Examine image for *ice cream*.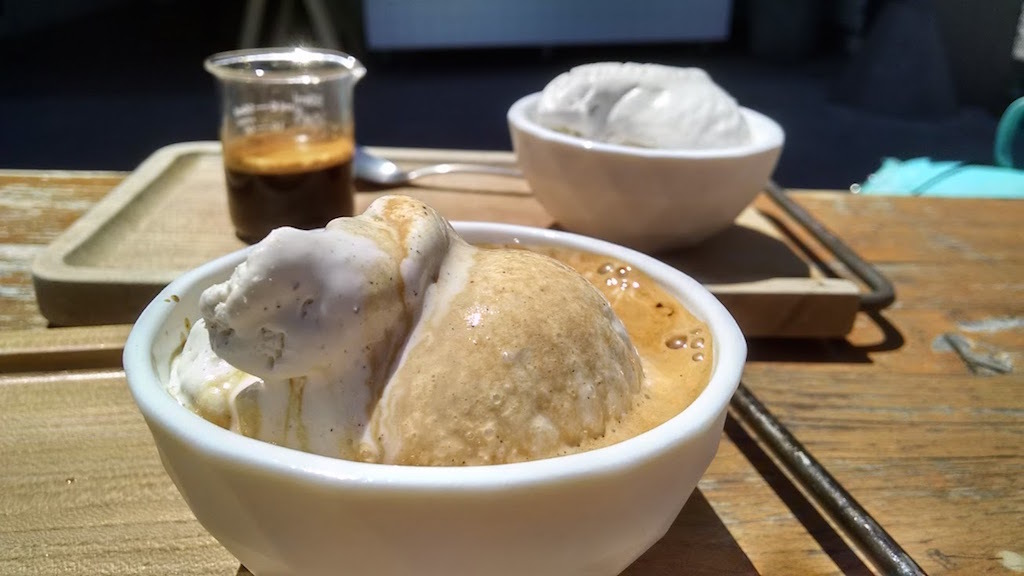
Examination result: x1=160, y1=194, x2=710, y2=467.
